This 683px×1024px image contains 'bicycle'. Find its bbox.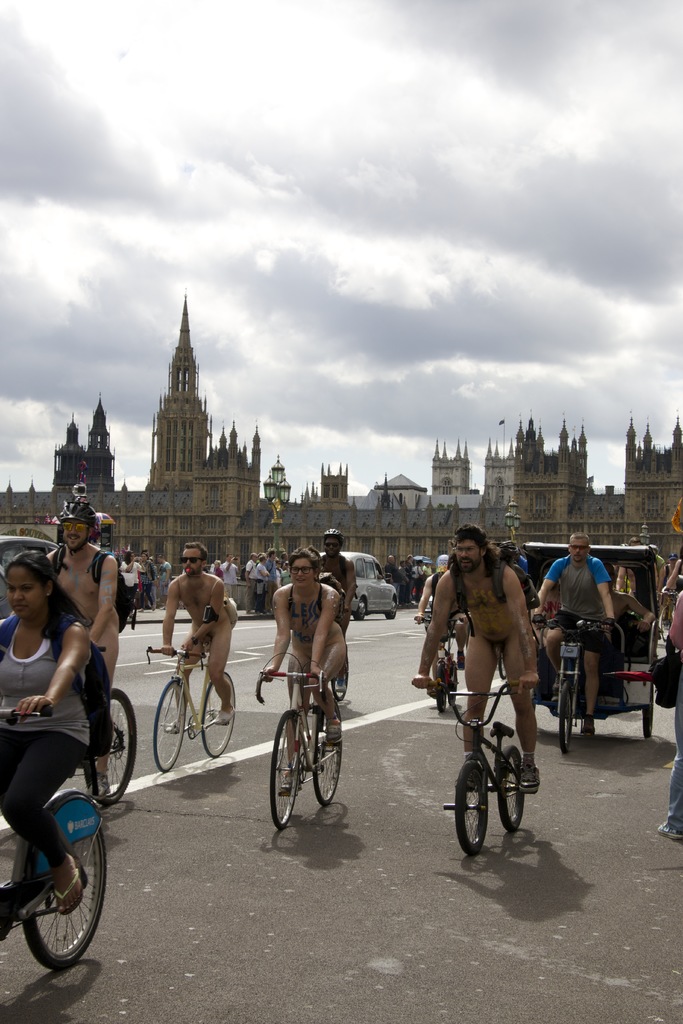
<bbox>409, 684, 534, 854</bbox>.
